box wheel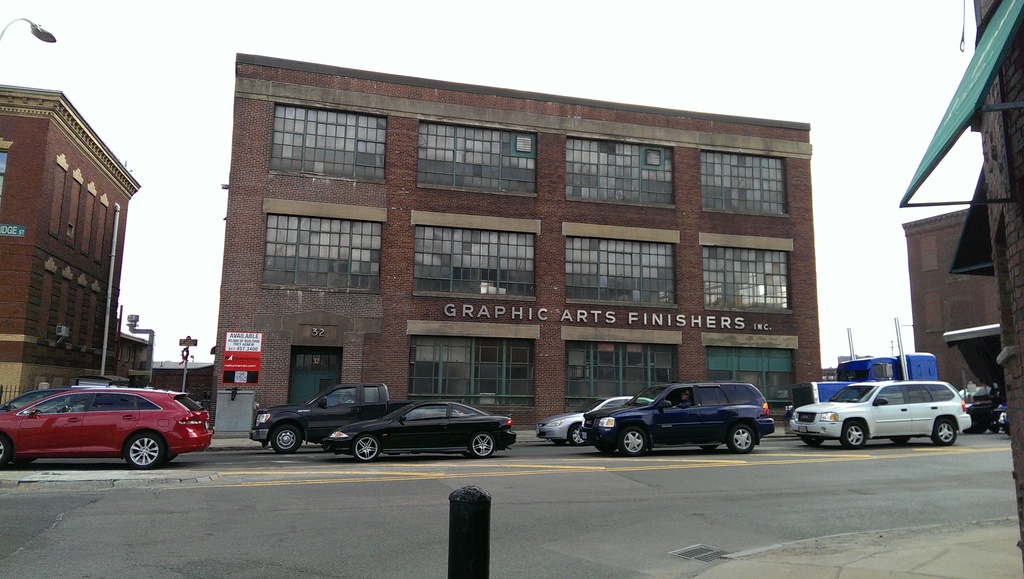
467, 435, 495, 456
